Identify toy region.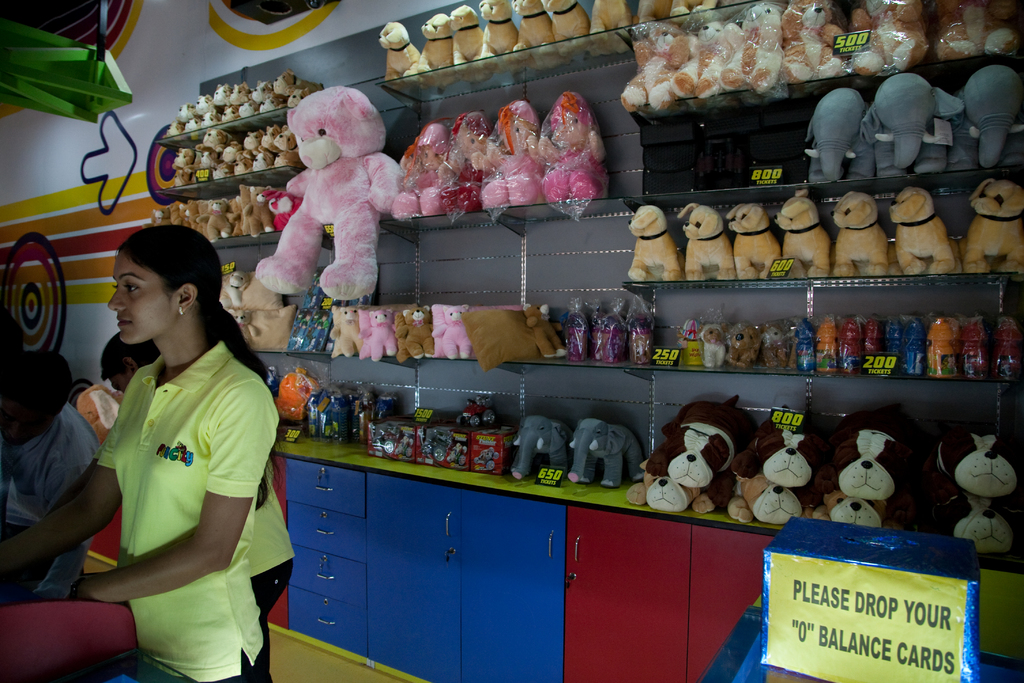
Region: box(436, 109, 492, 214).
